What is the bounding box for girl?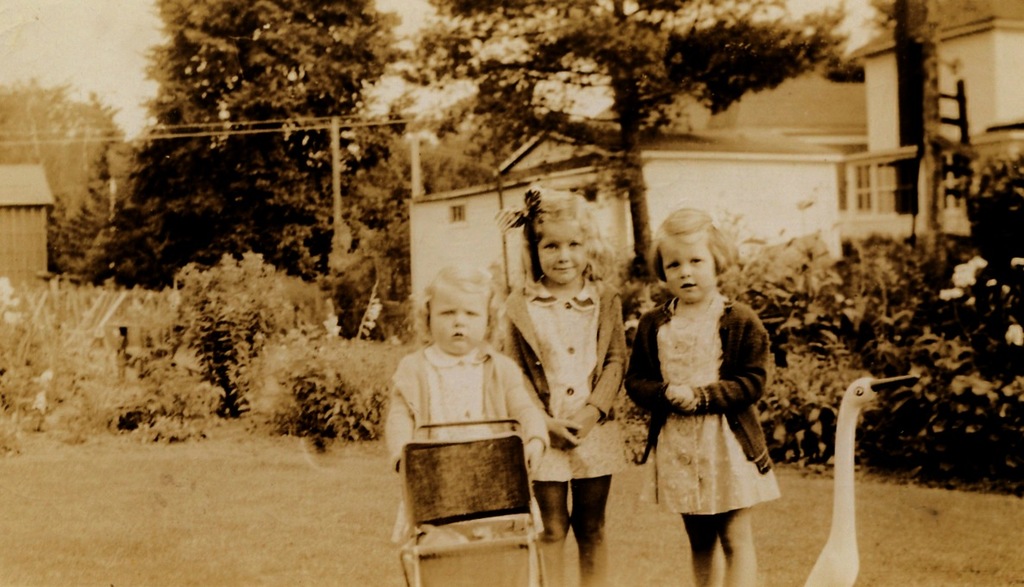
{"left": 620, "top": 202, "right": 783, "bottom": 586}.
